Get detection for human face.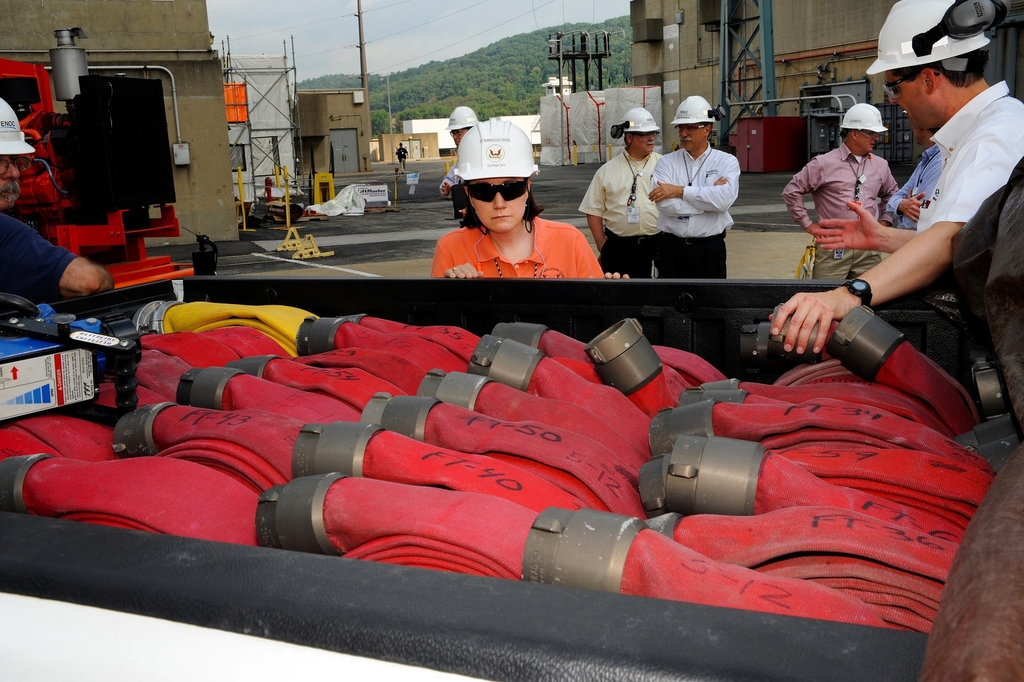
Detection: crop(913, 124, 929, 146).
